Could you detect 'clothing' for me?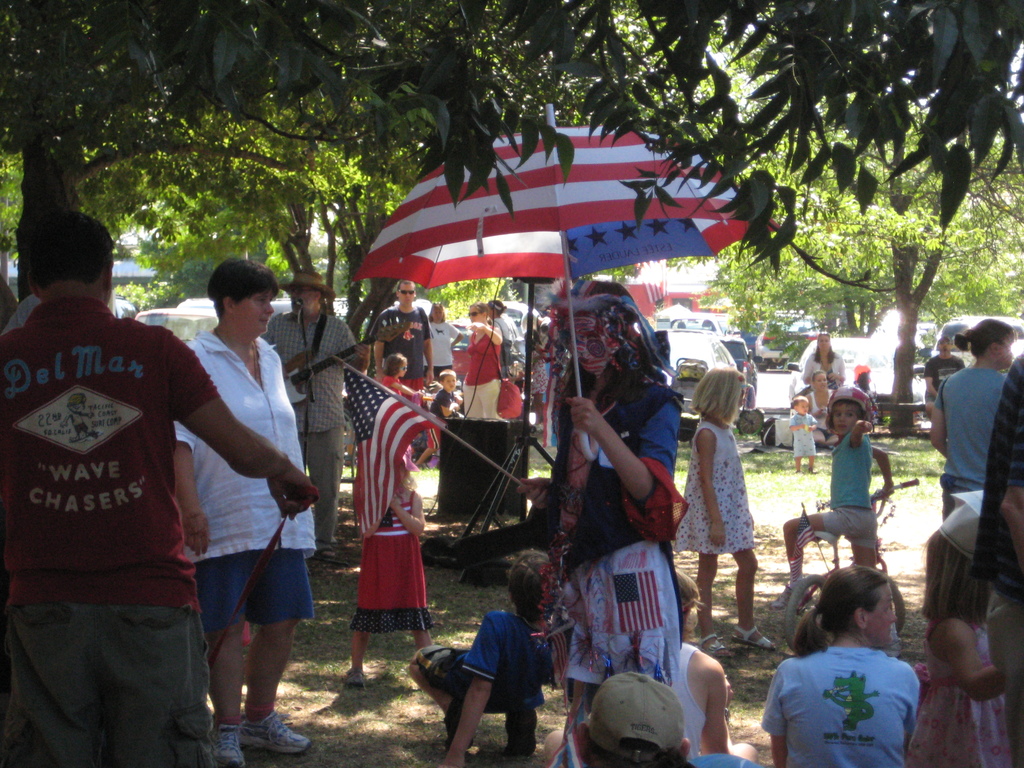
Detection result: [172, 324, 316, 632].
